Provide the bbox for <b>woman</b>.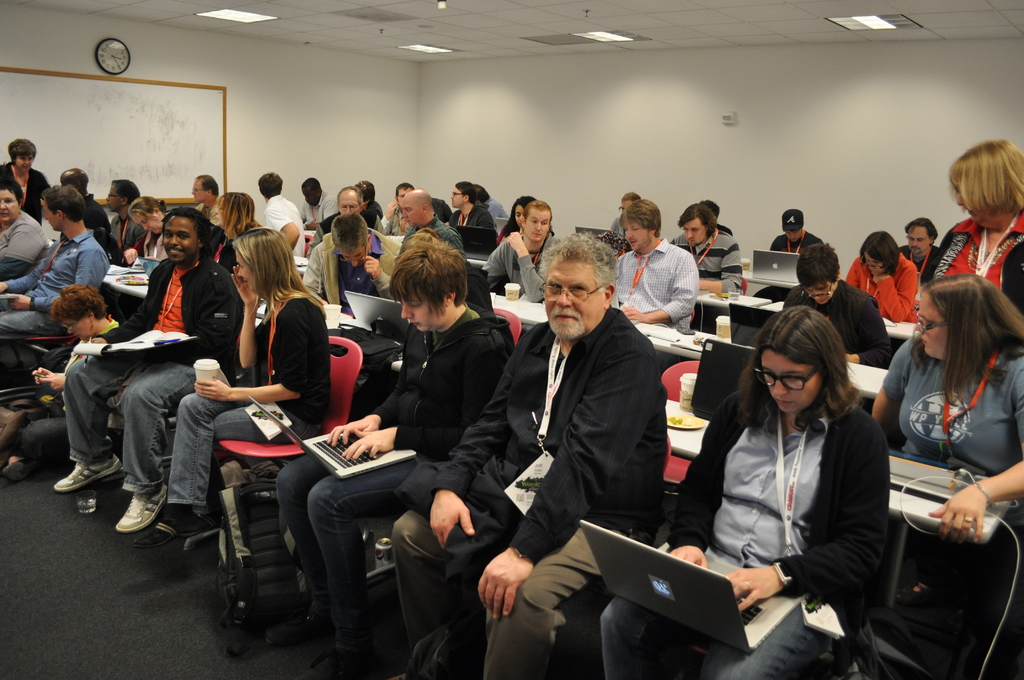
<box>490,197,538,248</box>.
